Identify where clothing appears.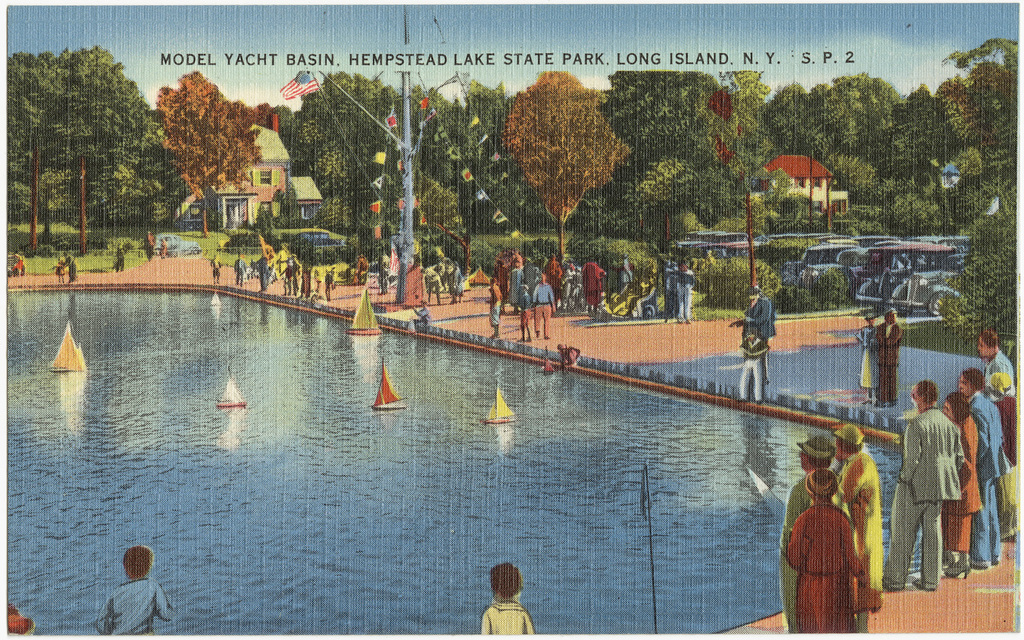
Appears at select_region(530, 287, 561, 334).
